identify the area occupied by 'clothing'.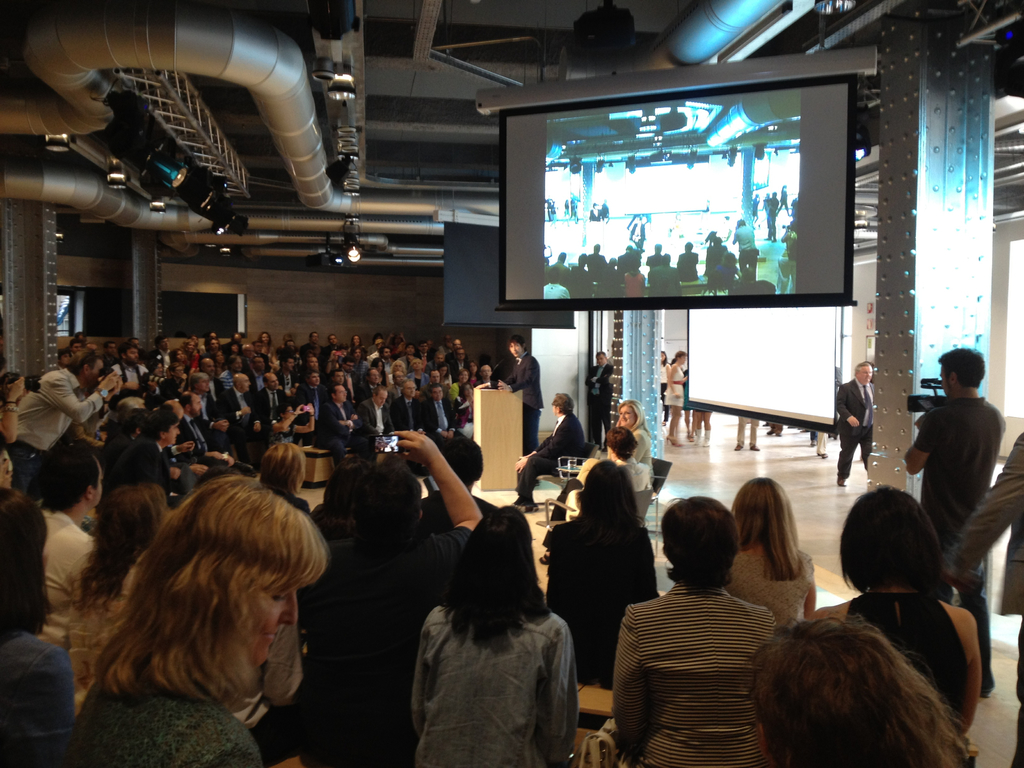
Area: <box>919,402,1002,677</box>.
